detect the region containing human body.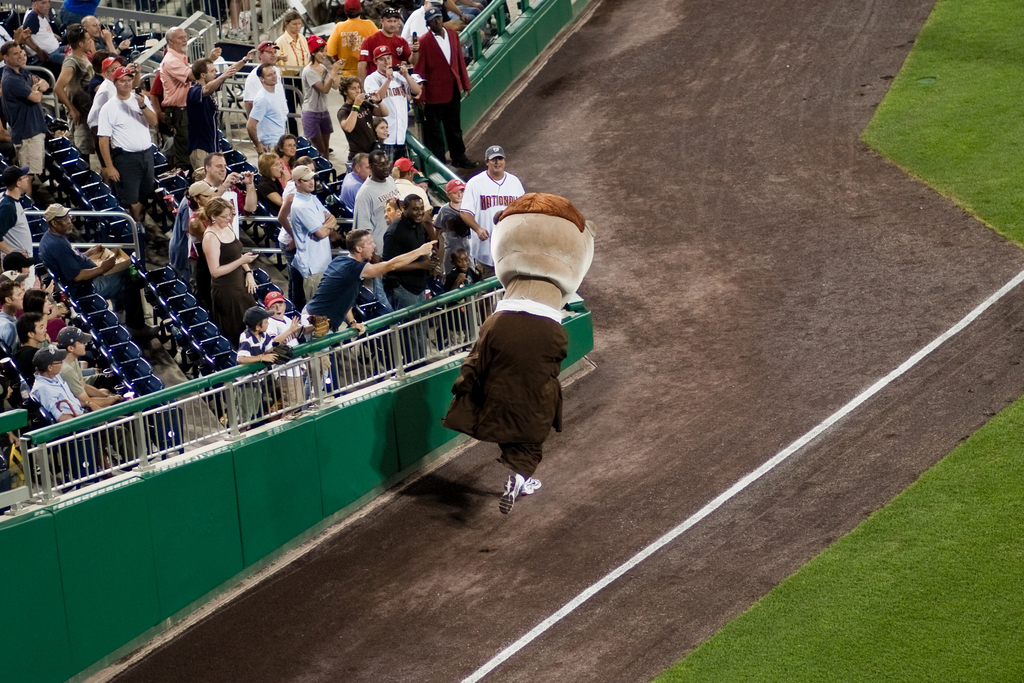
crop(330, 1, 376, 76).
